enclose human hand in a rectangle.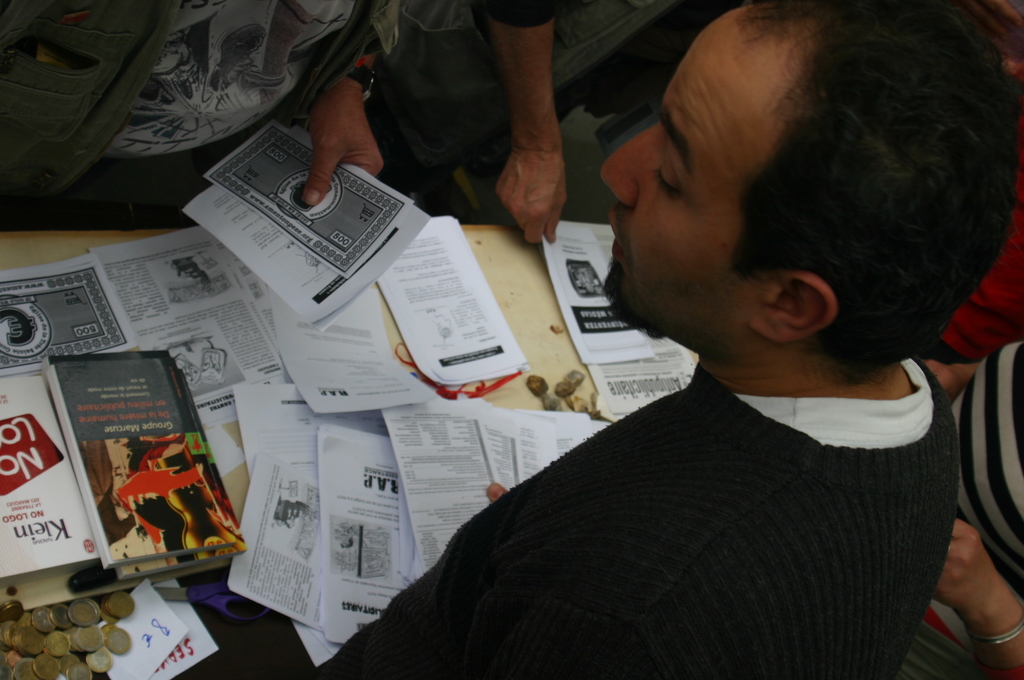
(left=924, top=360, right=966, bottom=410).
